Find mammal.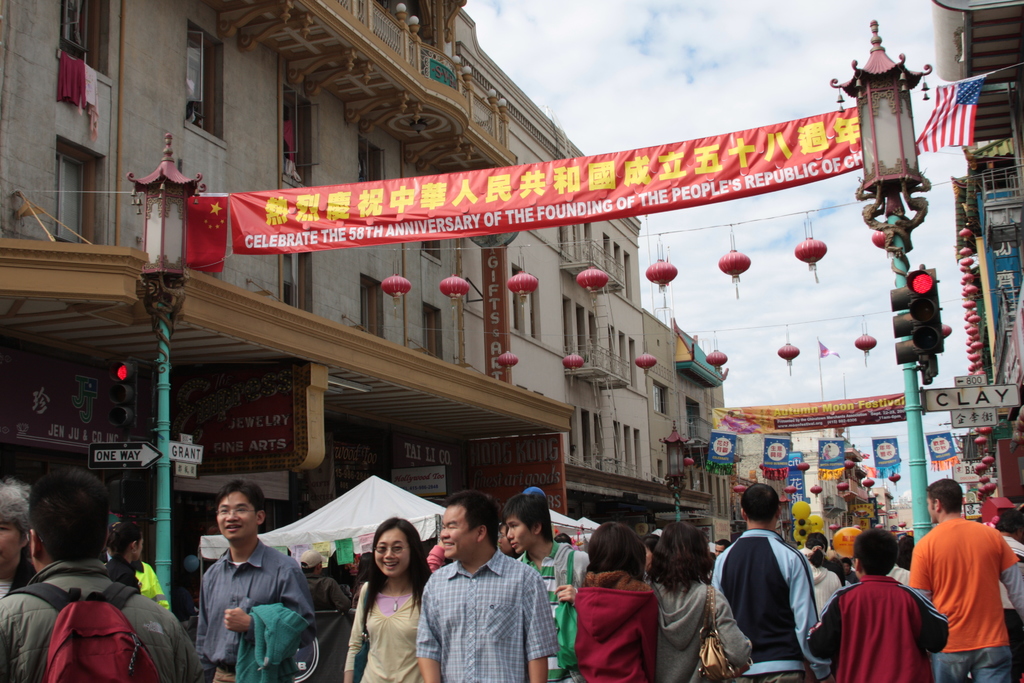
bbox=[714, 481, 835, 682].
